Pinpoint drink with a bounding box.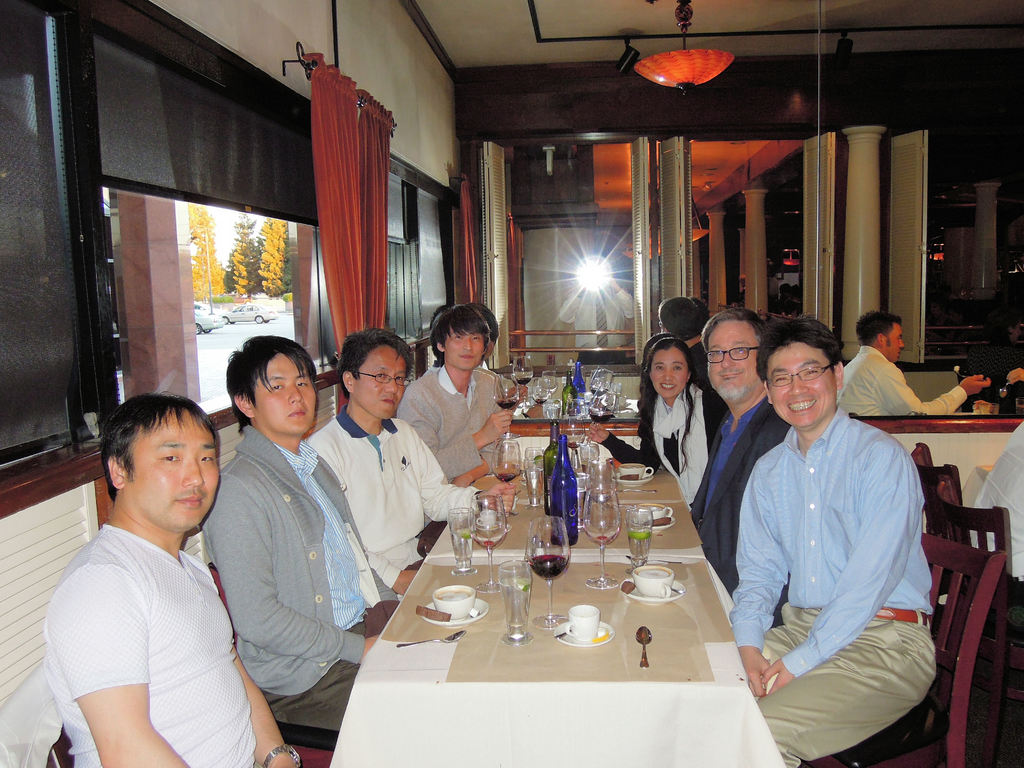
{"x1": 588, "y1": 412, "x2": 612, "y2": 423}.
